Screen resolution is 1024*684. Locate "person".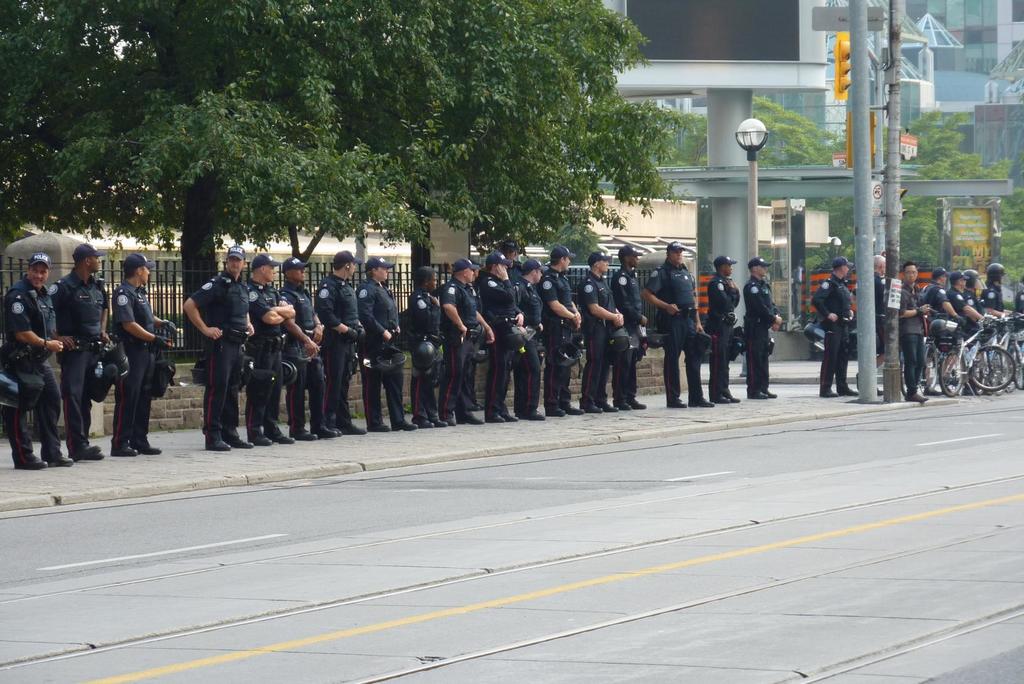
bbox=(408, 262, 445, 427).
